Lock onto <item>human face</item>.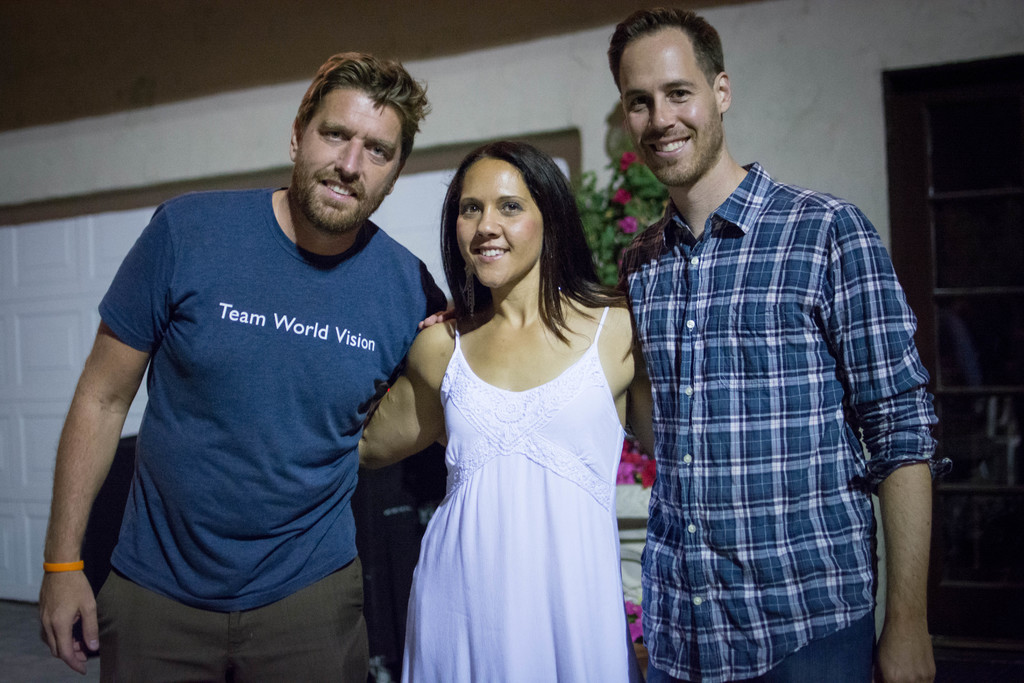
Locked: detection(620, 37, 716, 185).
